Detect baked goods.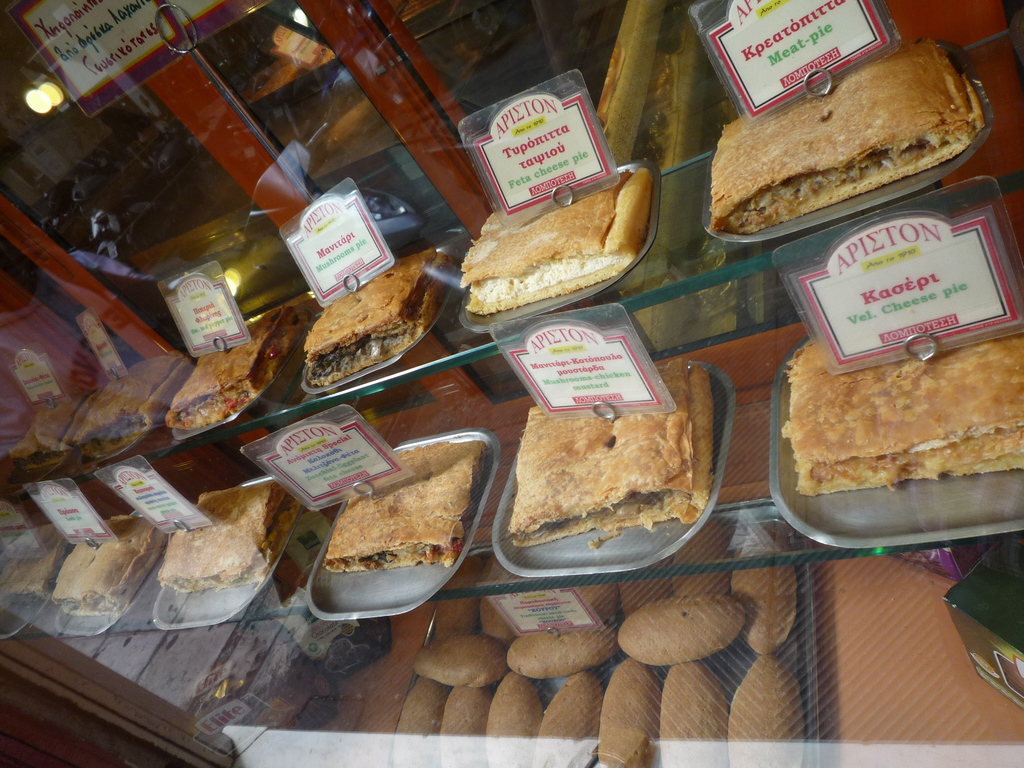
Detected at [0, 527, 77, 605].
